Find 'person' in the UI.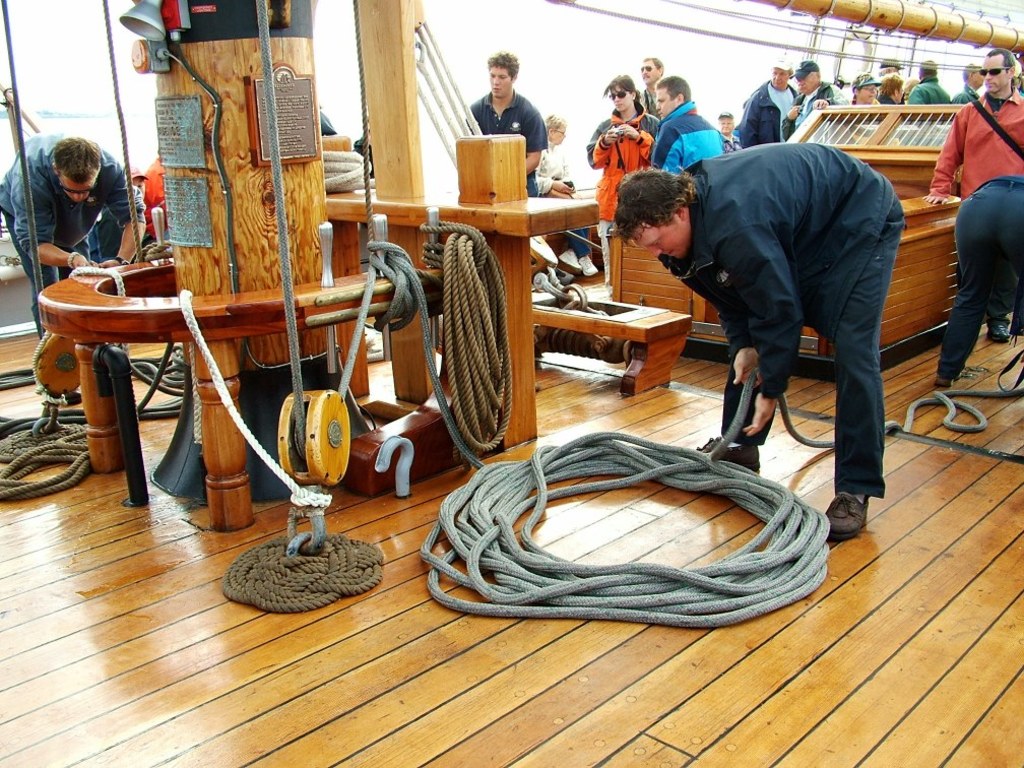
UI element at (x1=845, y1=75, x2=885, y2=119).
